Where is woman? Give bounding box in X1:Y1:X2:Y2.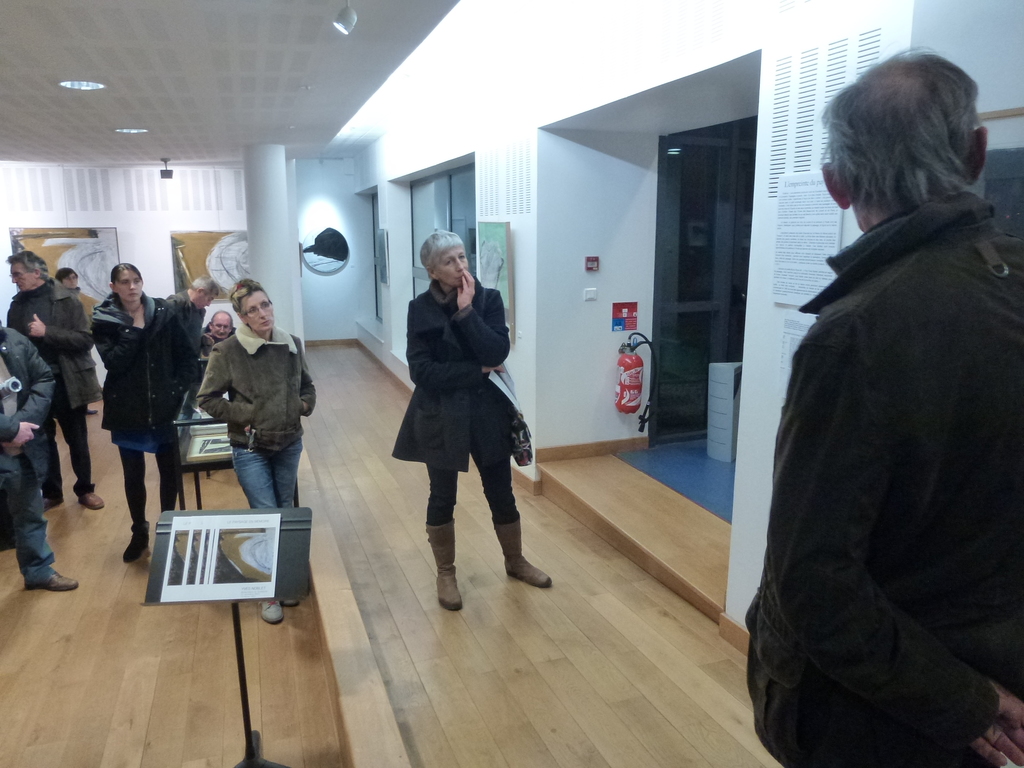
191:271:314:623.
